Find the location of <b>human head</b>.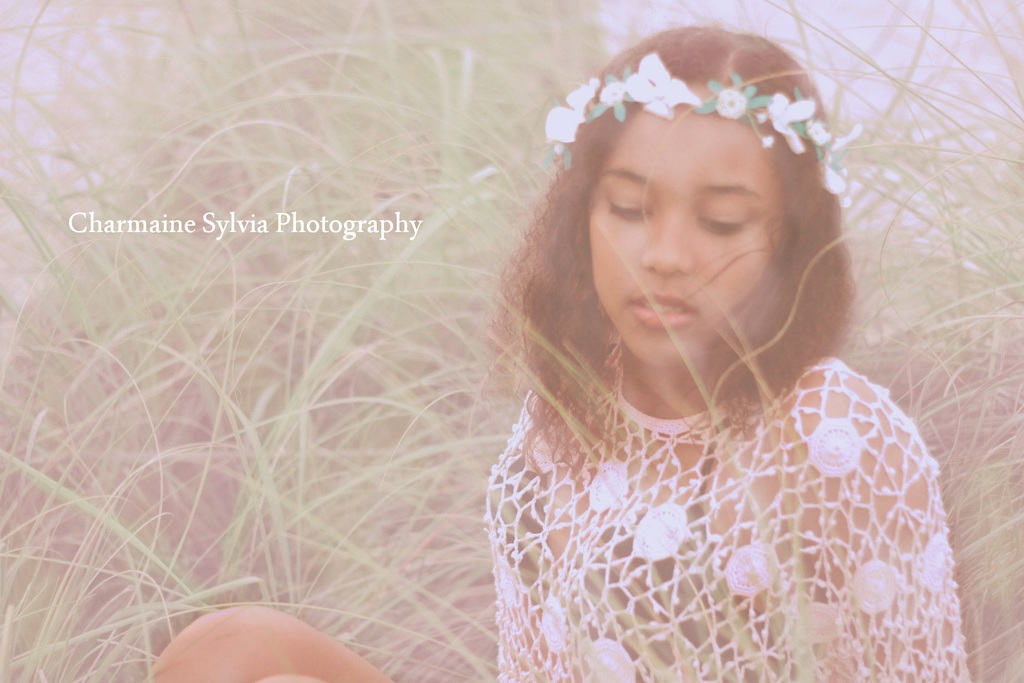
Location: {"x1": 516, "y1": 27, "x2": 852, "y2": 359}.
